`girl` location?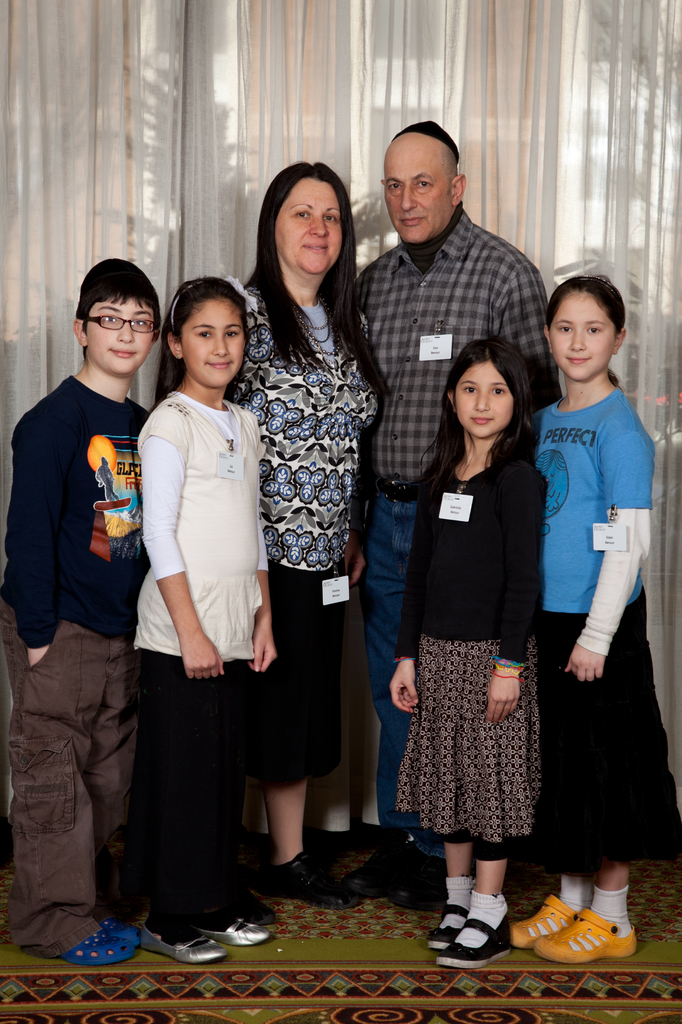
locate(122, 276, 284, 970)
